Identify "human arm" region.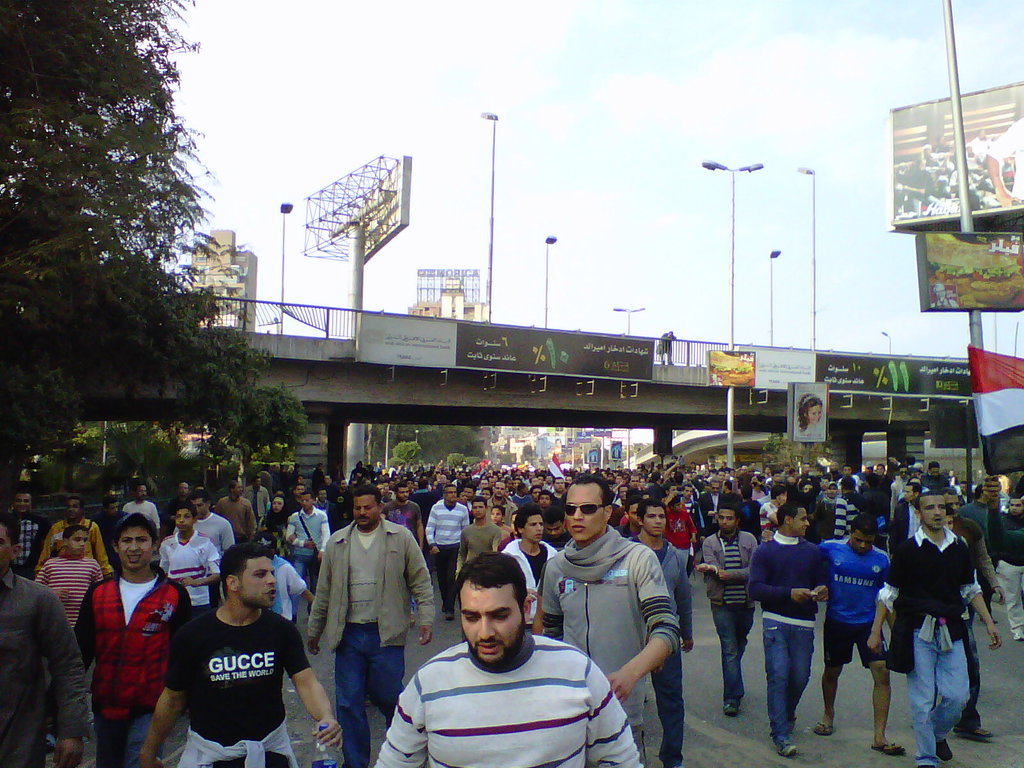
Region: [424,506,443,556].
